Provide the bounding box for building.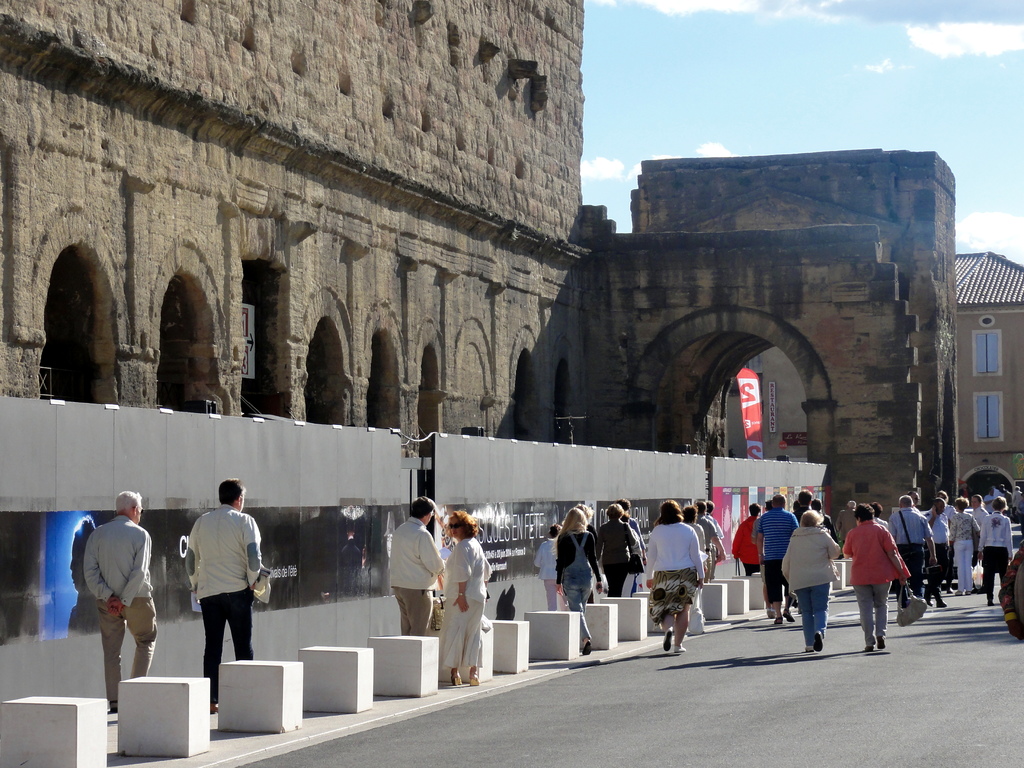
pyautogui.locateOnScreen(950, 250, 1023, 507).
